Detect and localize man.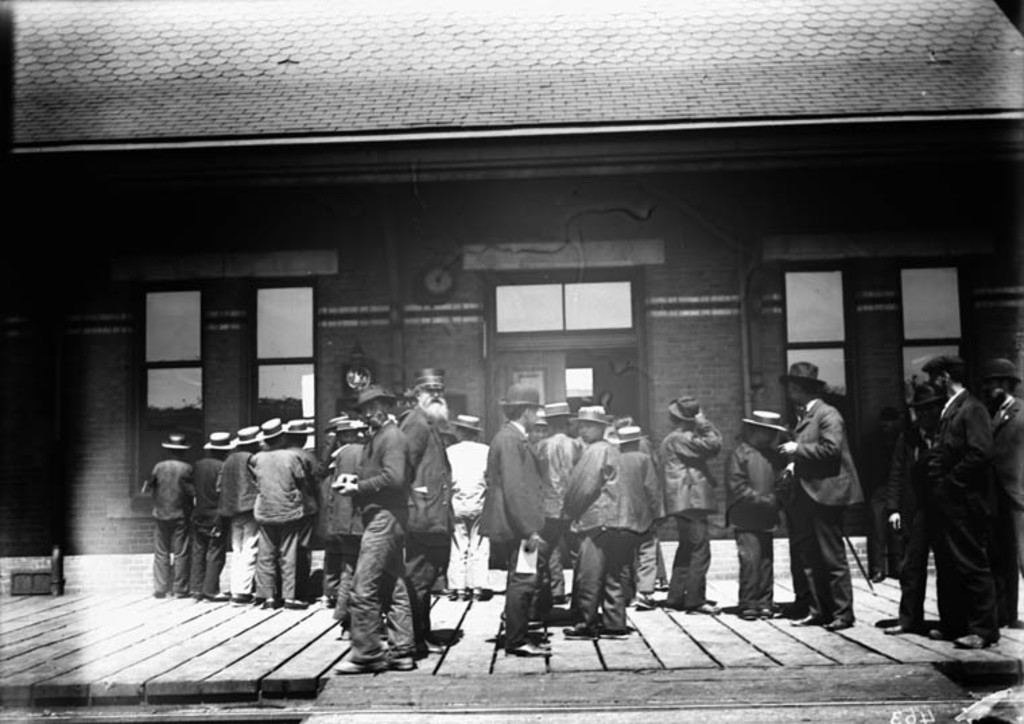
Localized at select_region(784, 357, 858, 624).
